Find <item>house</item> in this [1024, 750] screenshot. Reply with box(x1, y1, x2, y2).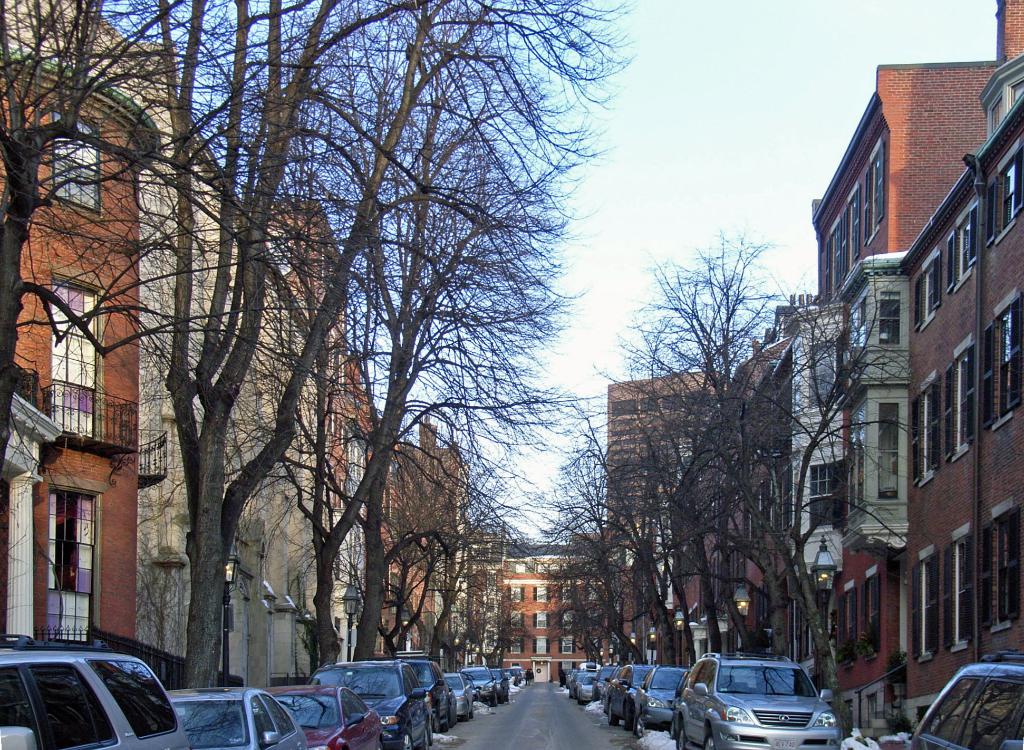
box(831, 0, 1023, 749).
